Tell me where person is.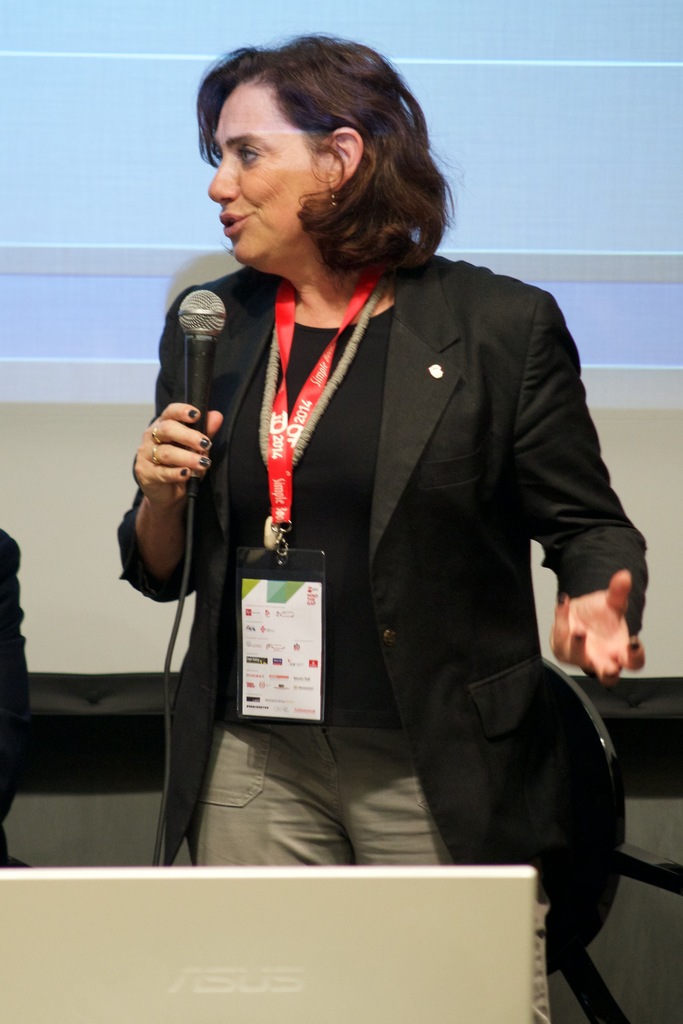
person is at 115/46/632/897.
